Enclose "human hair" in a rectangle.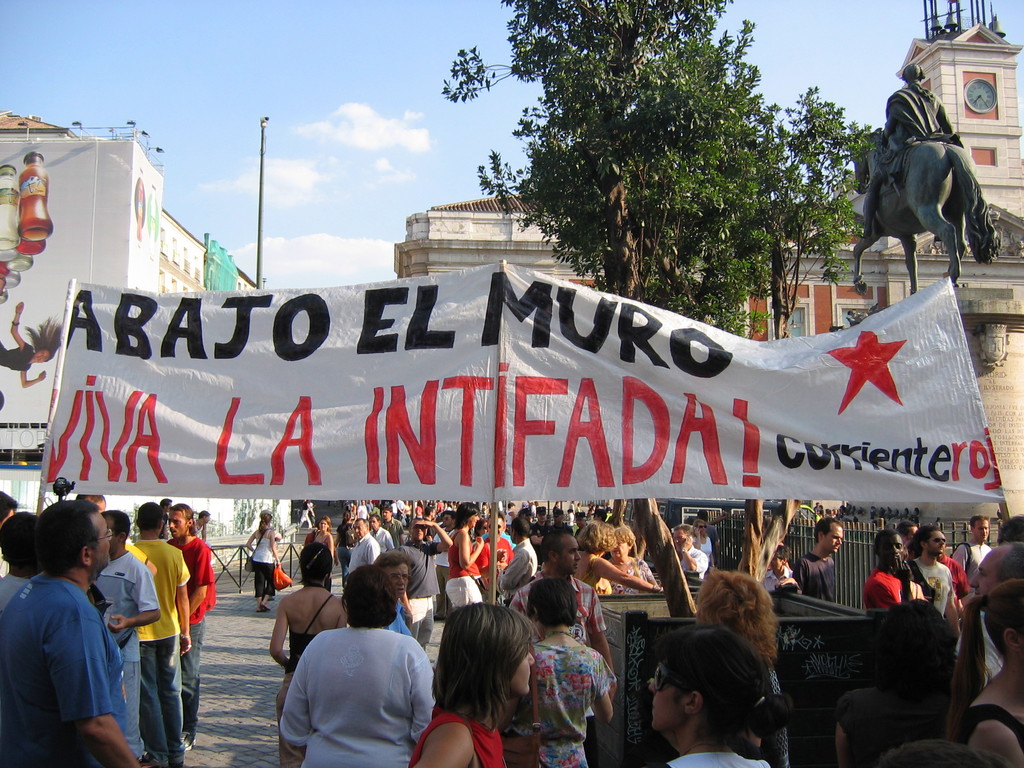
133:500:163:538.
